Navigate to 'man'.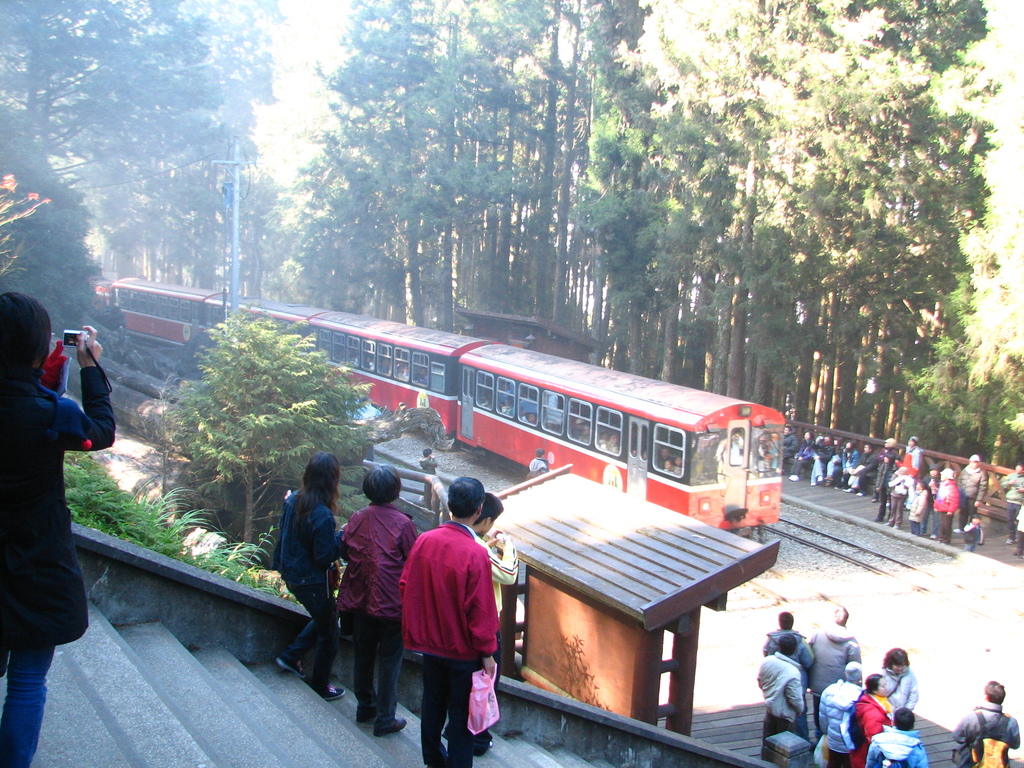
Navigation target: (x1=905, y1=426, x2=916, y2=504).
